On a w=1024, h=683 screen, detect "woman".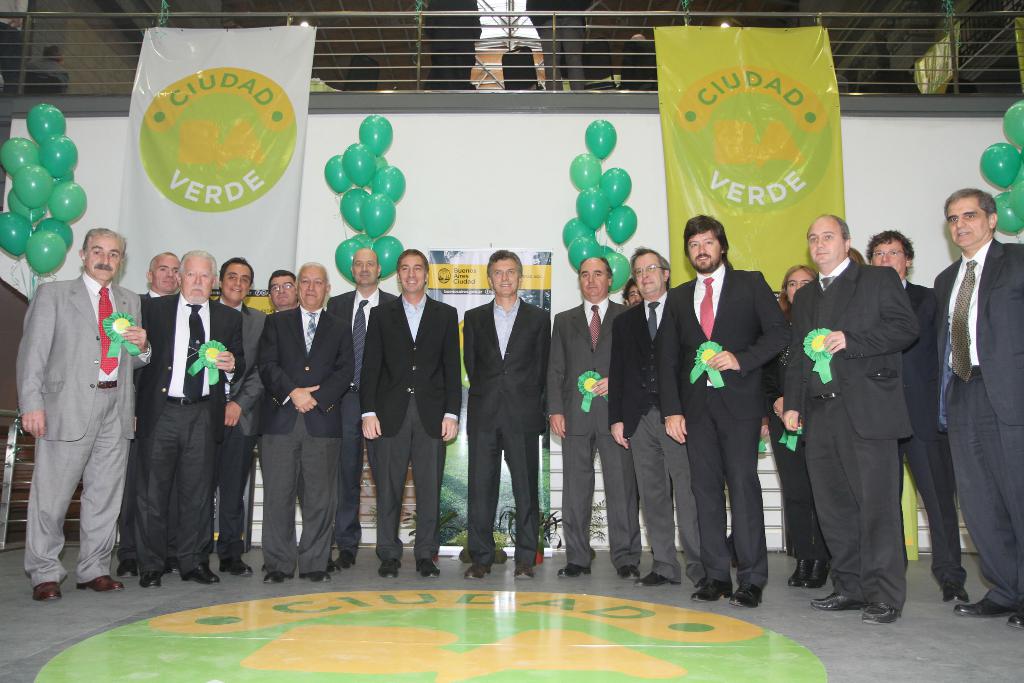
762/259/828/586.
